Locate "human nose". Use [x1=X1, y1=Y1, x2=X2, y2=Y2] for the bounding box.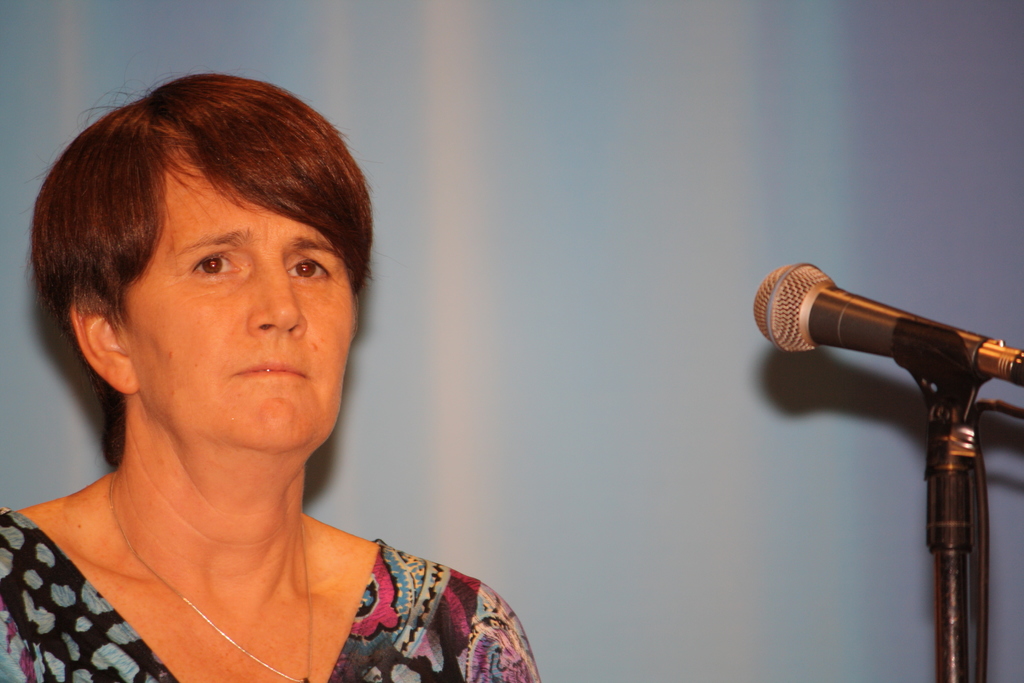
[x1=248, y1=254, x2=305, y2=339].
